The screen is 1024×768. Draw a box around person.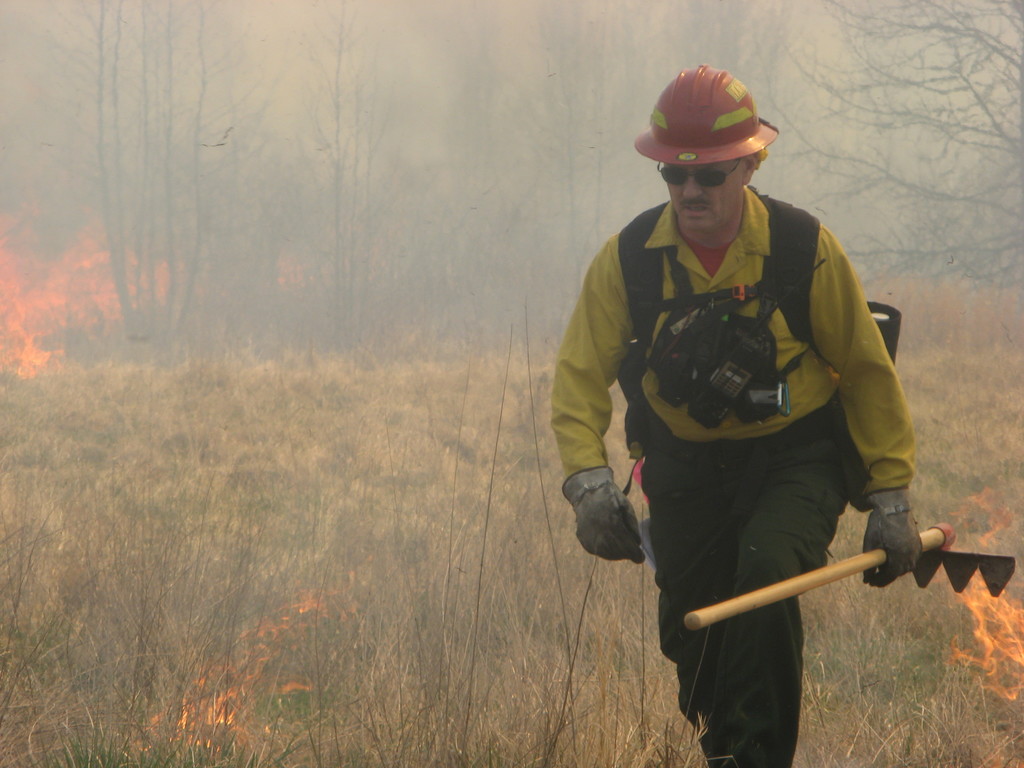
<region>555, 91, 920, 745</region>.
